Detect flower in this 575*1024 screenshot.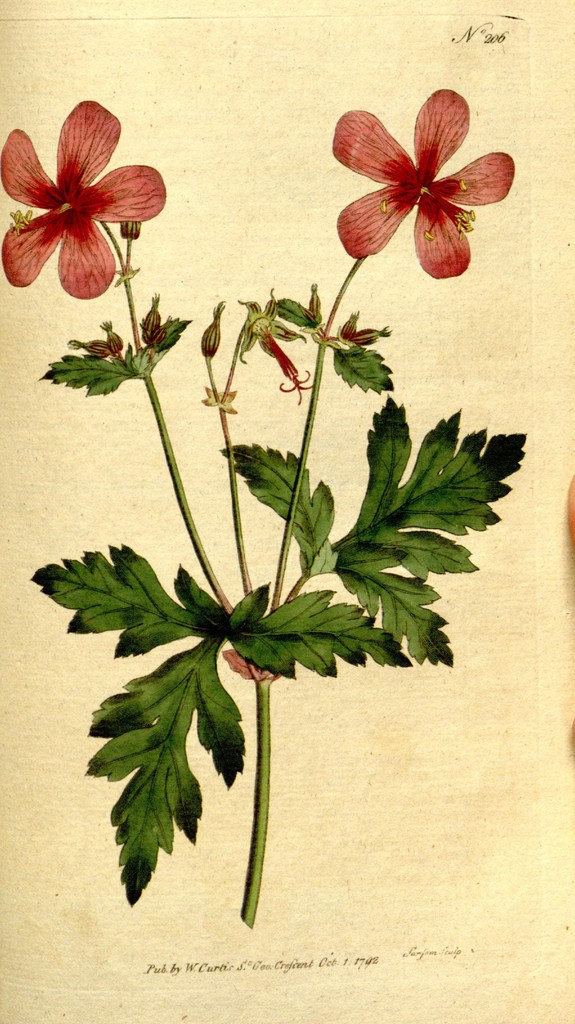
Detection: [319, 73, 513, 270].
